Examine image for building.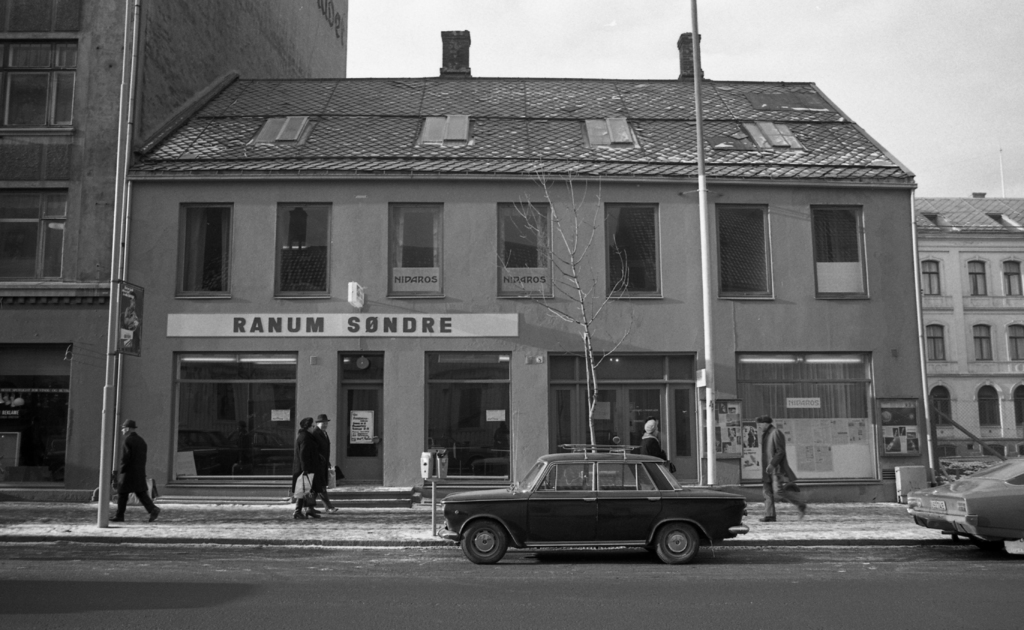
Examination result: (906,191,1023,486).
